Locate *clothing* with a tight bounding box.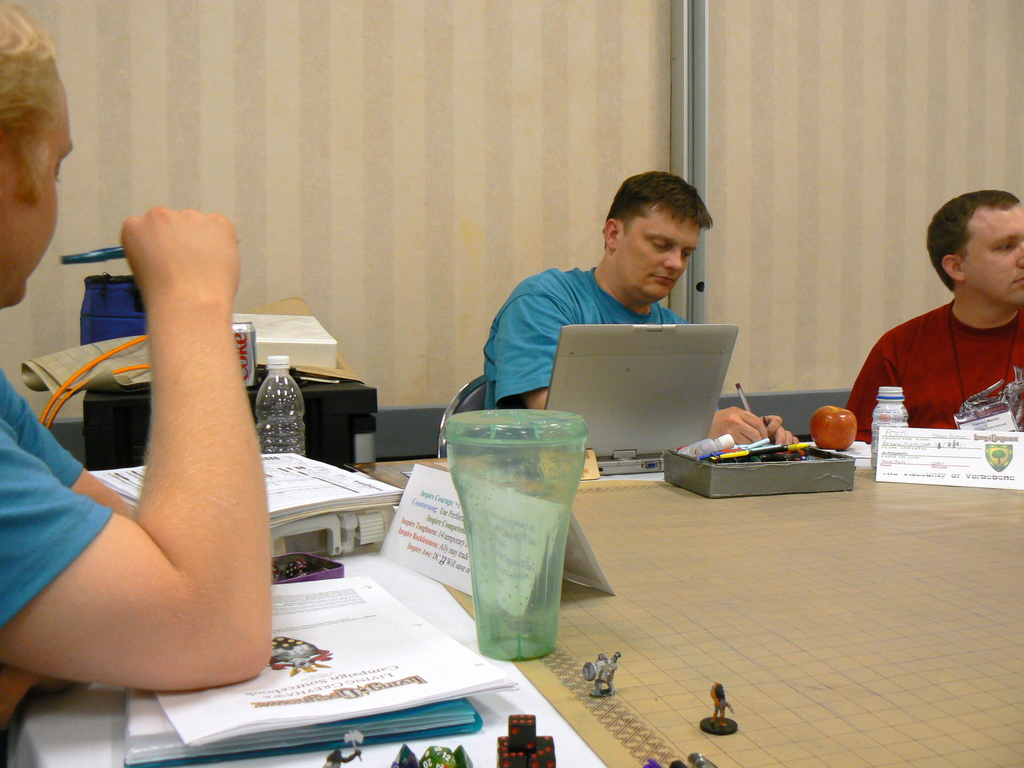
851,300,1023,437.
